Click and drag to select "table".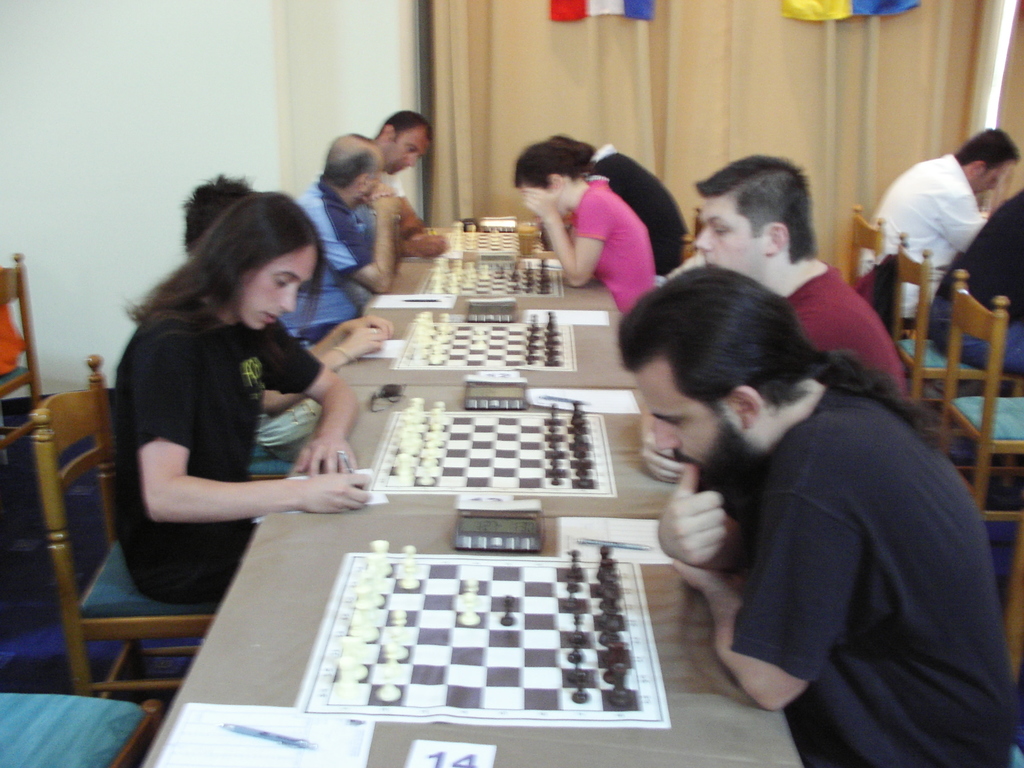
Selection: detection(280, 385, 662, 516).
